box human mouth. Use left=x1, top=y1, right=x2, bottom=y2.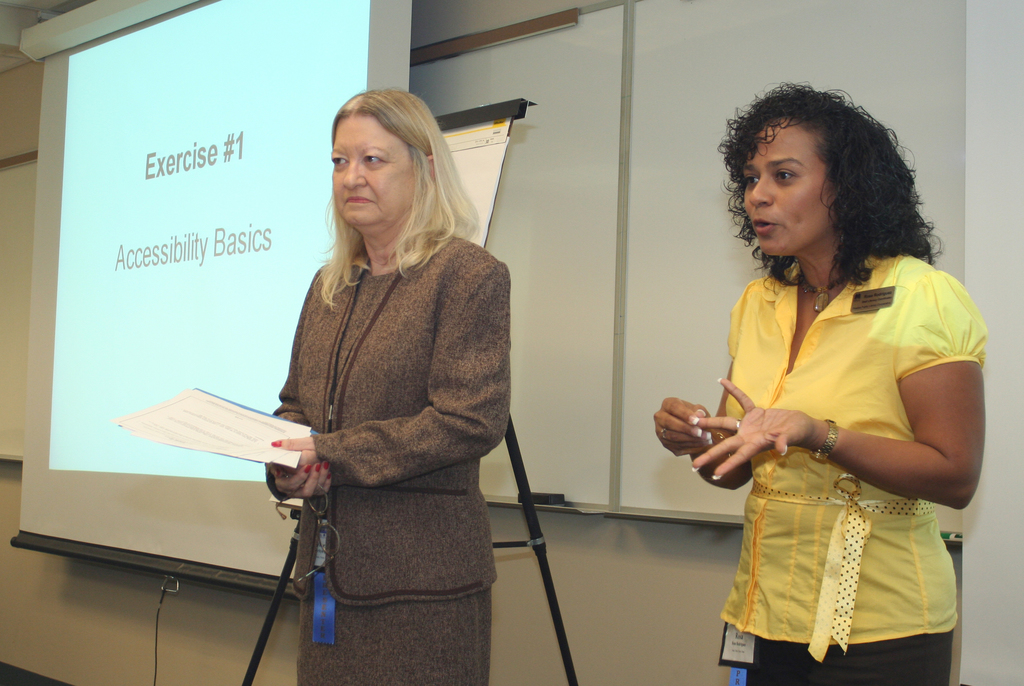
left=342, top=191, right=379, bottom=207.
